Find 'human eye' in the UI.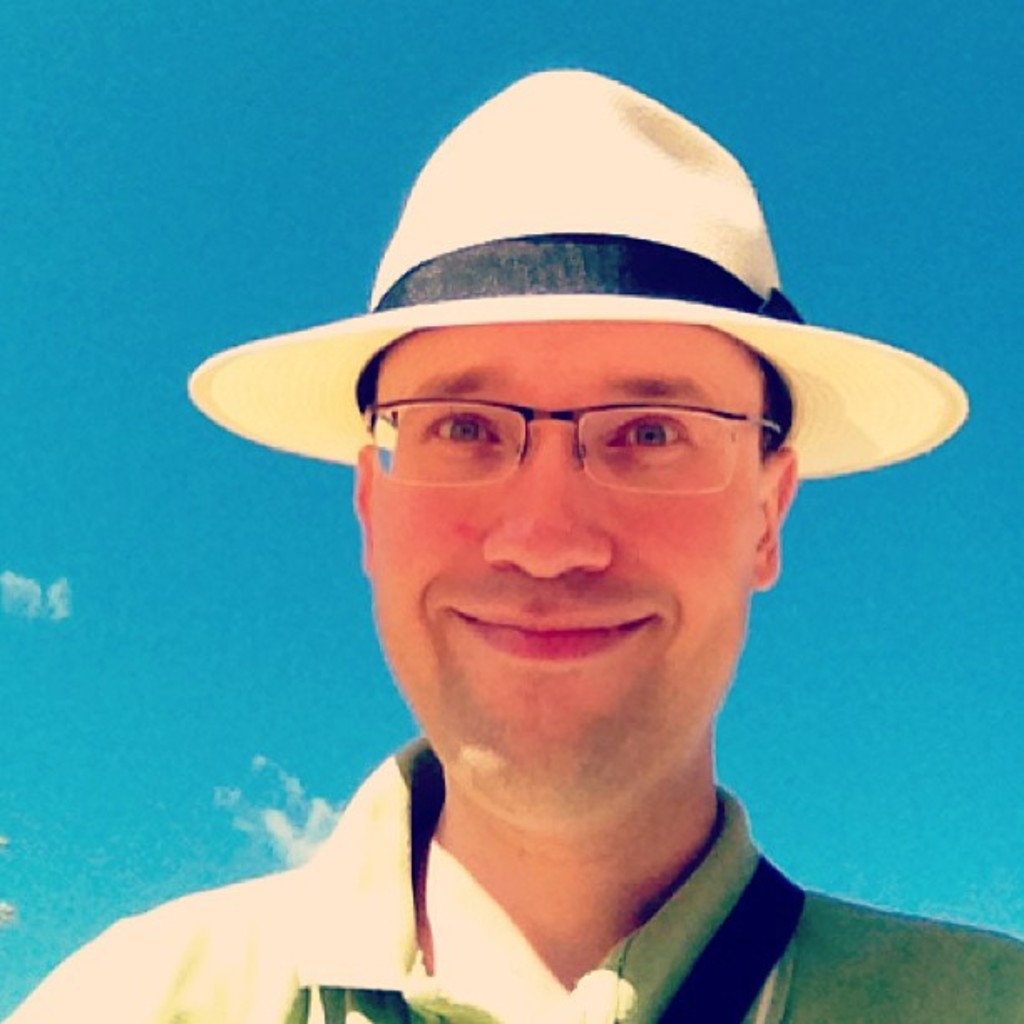
UI element at rect(425, 405, 495, 462).
